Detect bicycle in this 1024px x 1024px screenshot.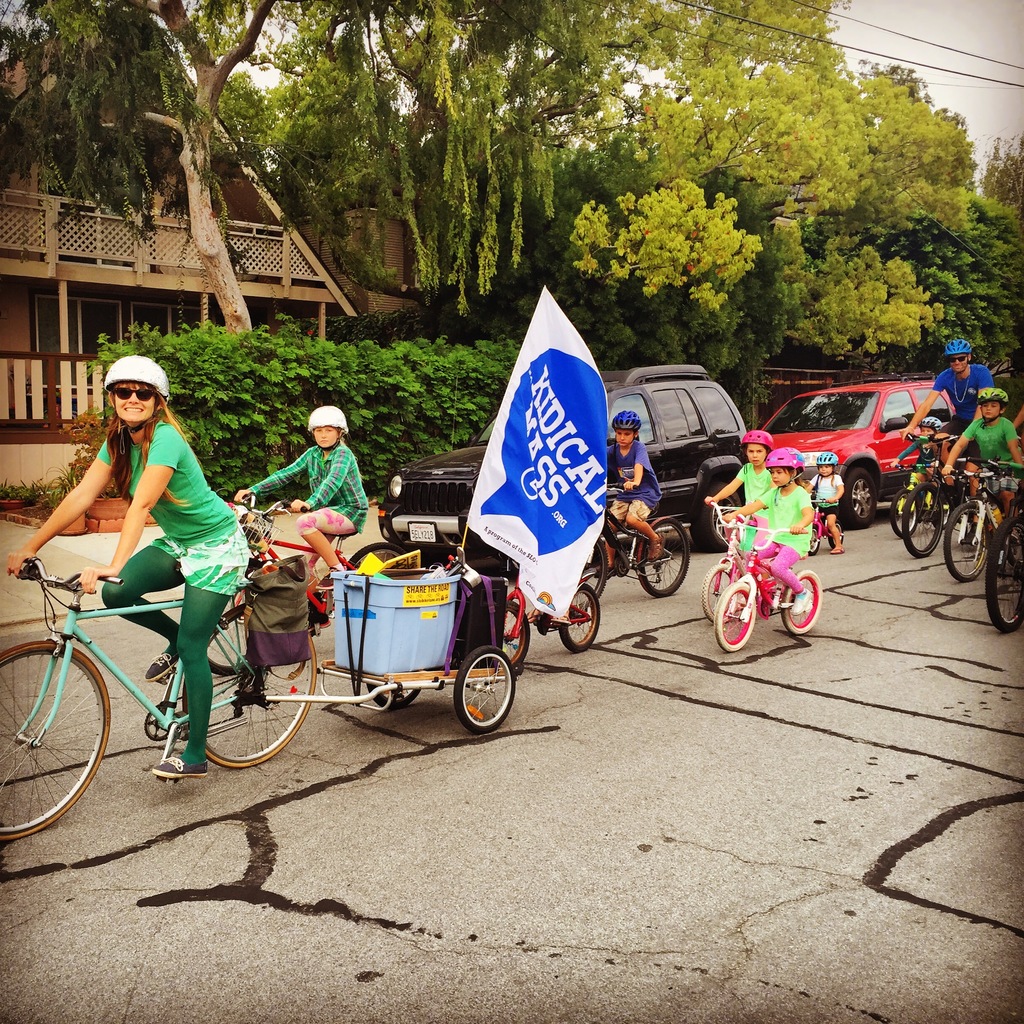
Detection: BBox(208, 489, 404, 674).
